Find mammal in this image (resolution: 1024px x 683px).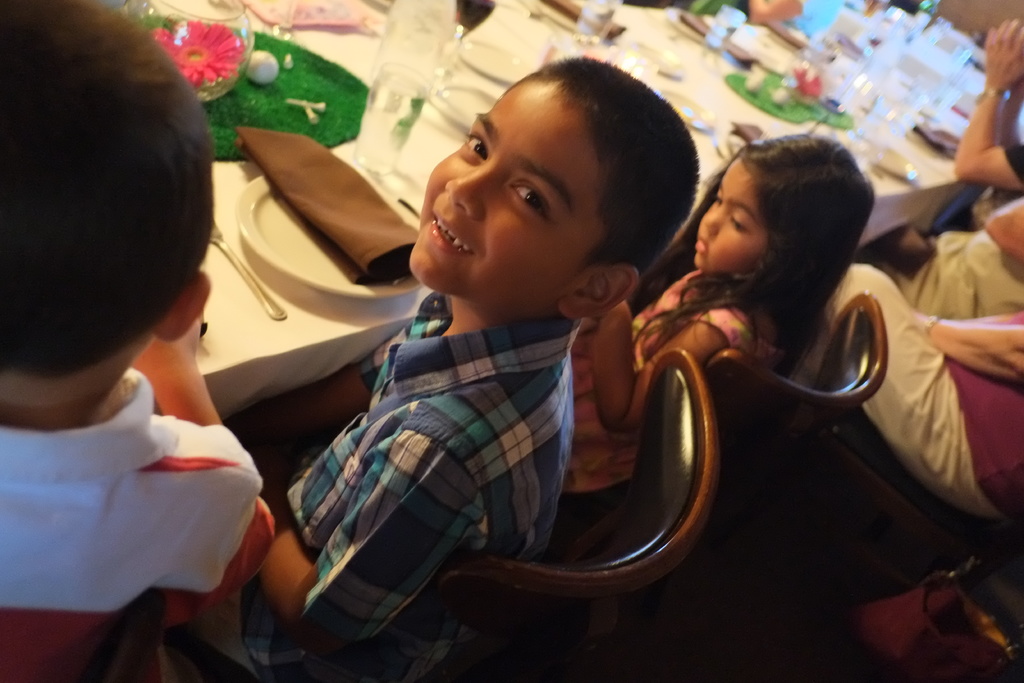
detection(181, 54, 703, 682).
